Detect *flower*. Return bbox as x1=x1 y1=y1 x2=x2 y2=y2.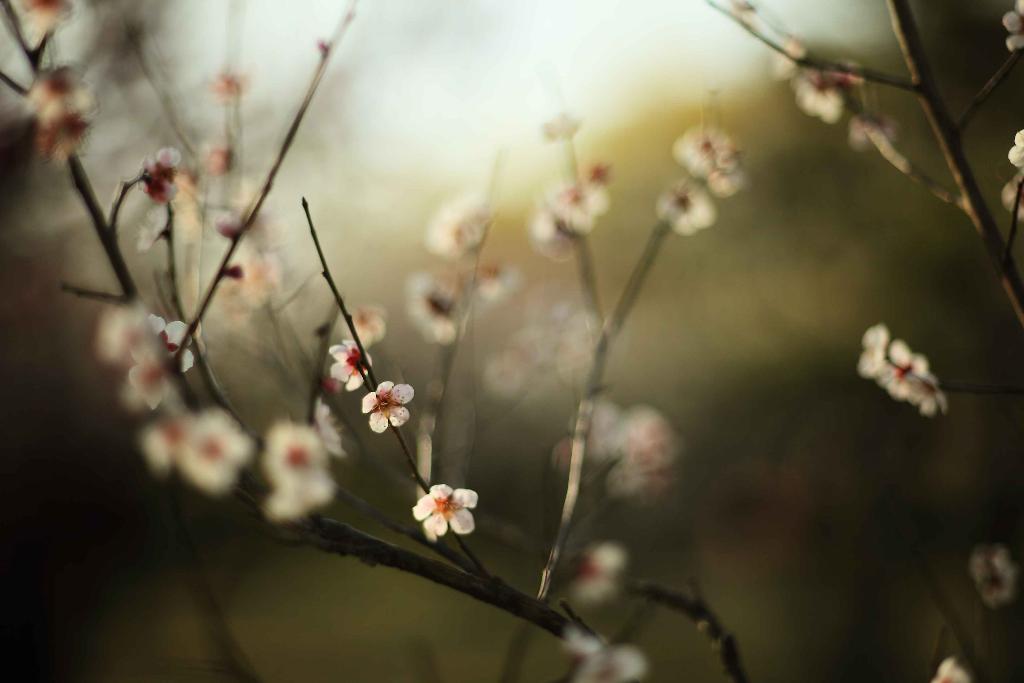
x1=411 y1=483 x2=479 y2=544.
